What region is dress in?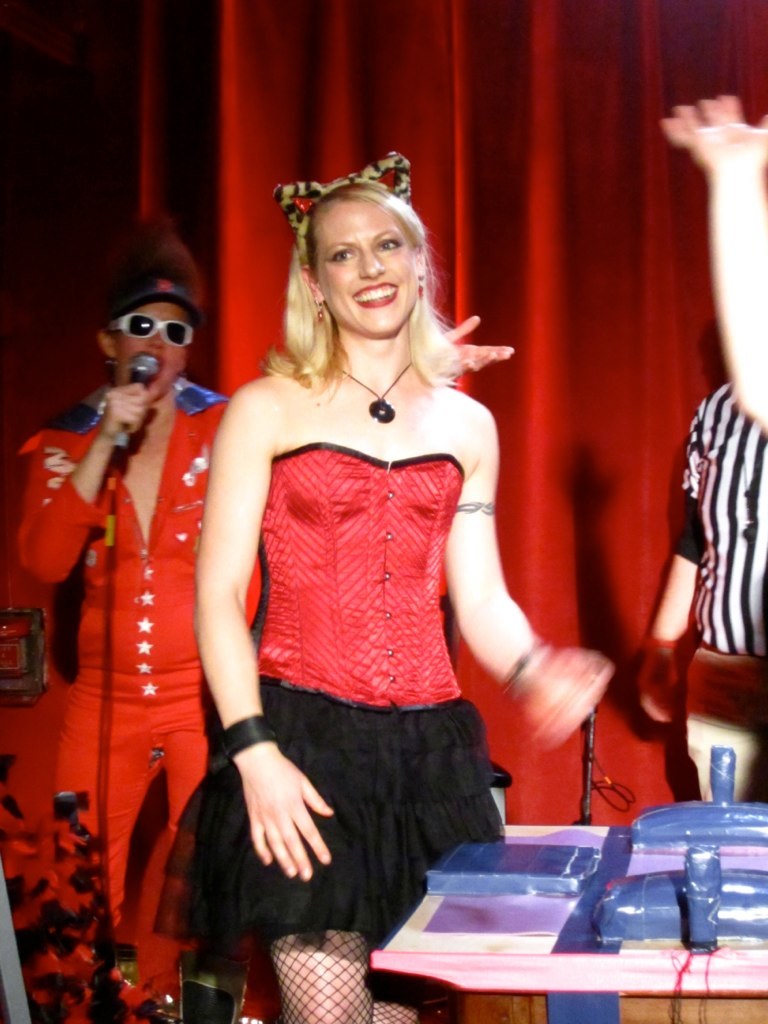
{"left": 160, "top": 440, "right": 507, "bottom": 944}.
